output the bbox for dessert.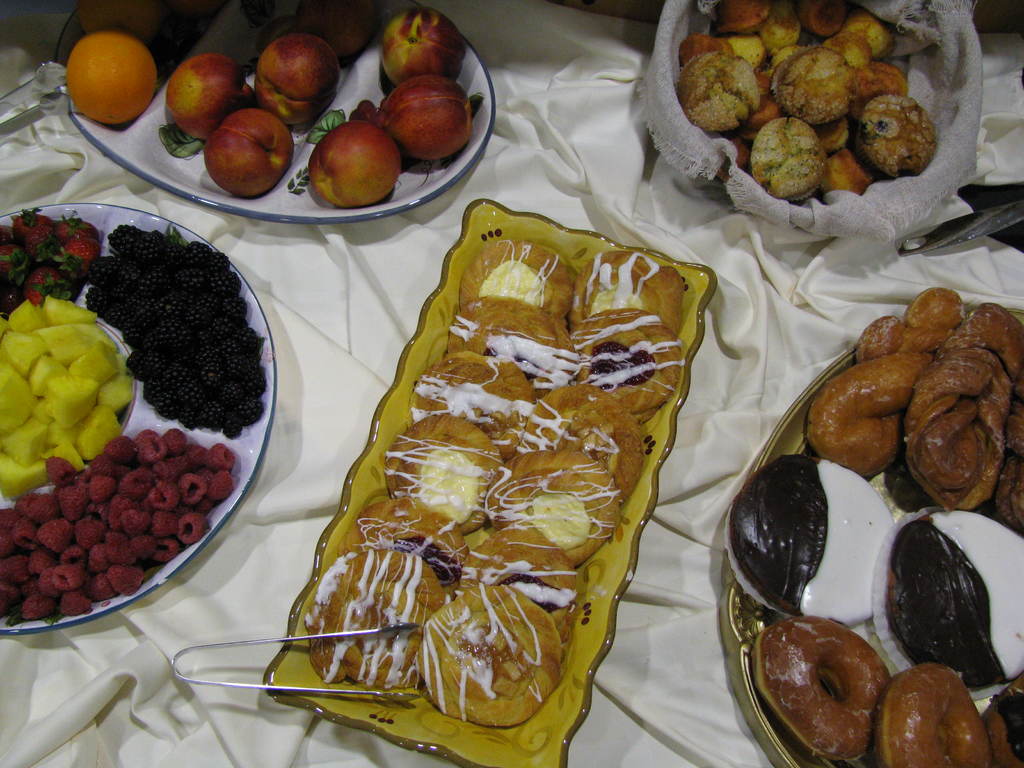
bbox(543, 381, 637, 499).
